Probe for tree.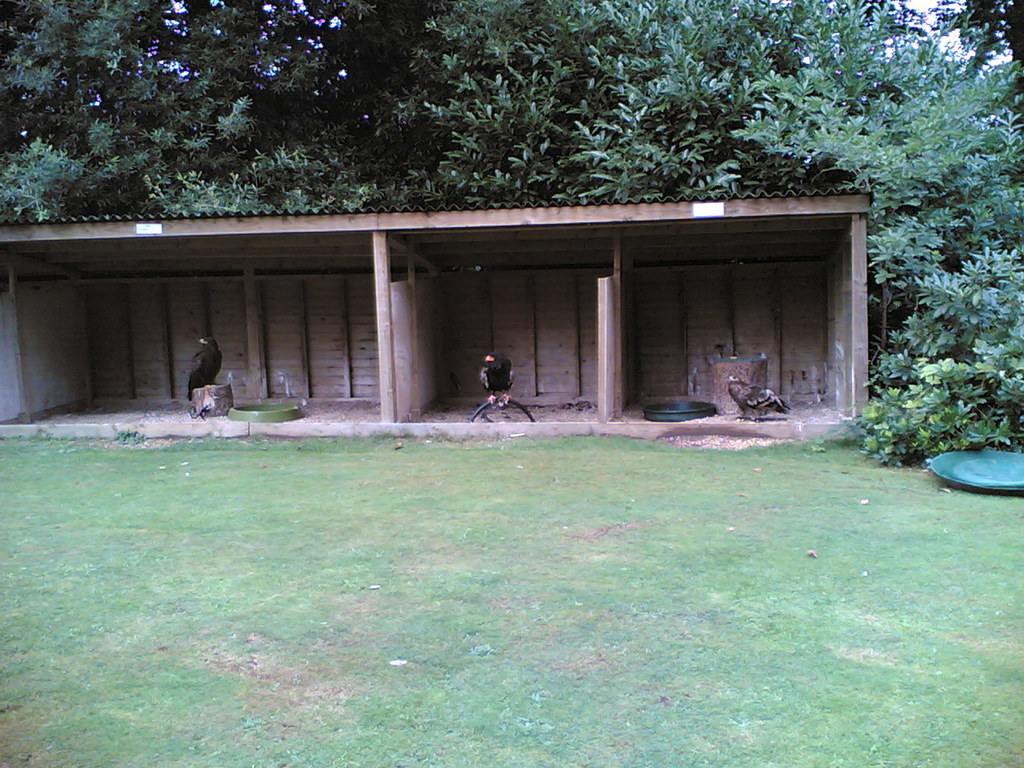
Probe result: 914 0 1023 76.
